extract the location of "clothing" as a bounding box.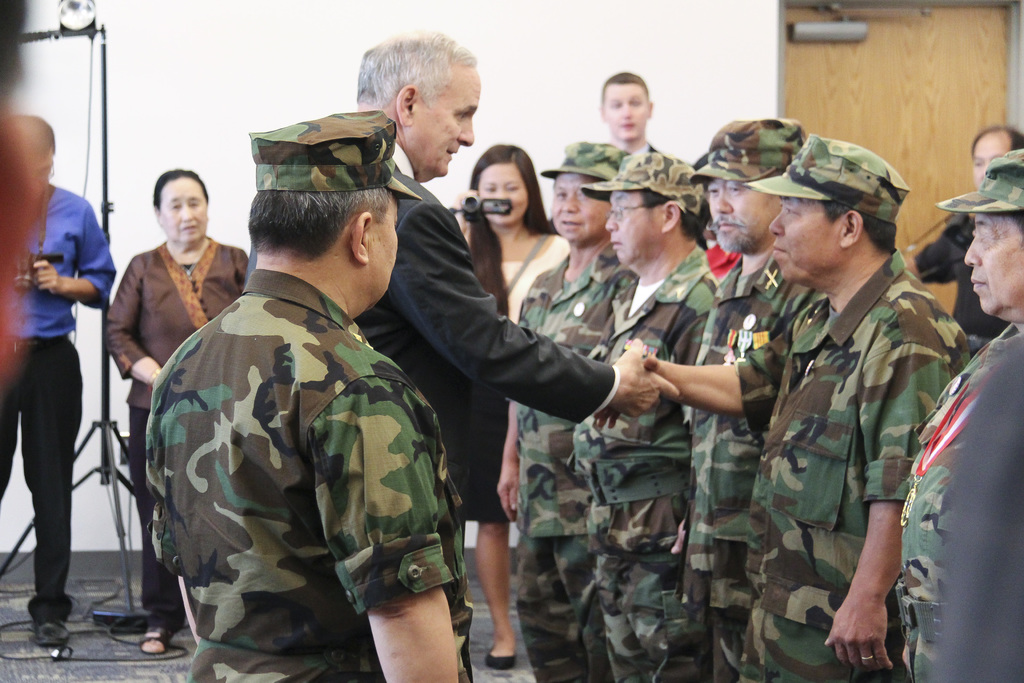
bbox=(916, 219, 1010, 341).
